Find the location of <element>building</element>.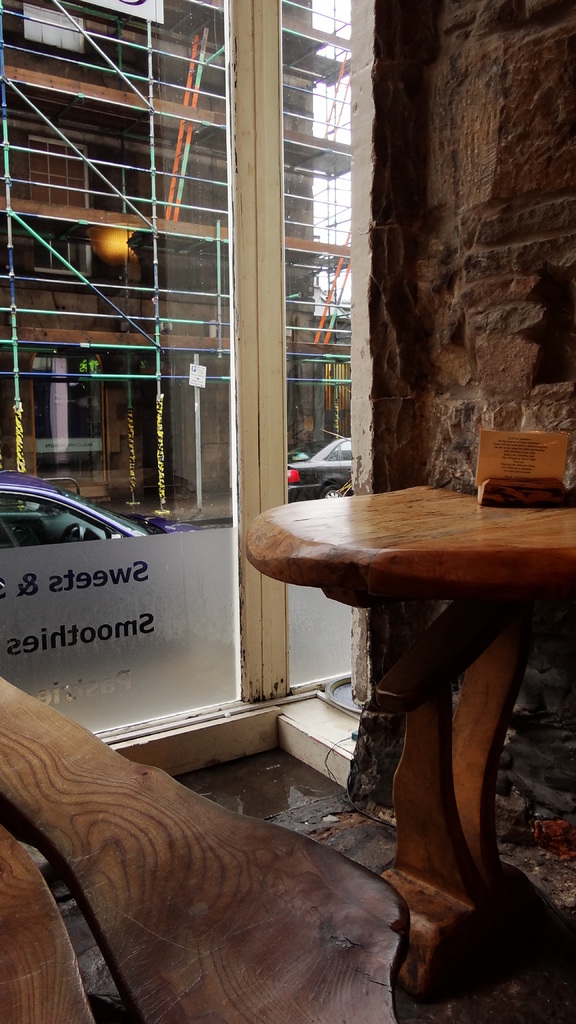
Location: pyautogui.locateOnScreen(0, 0, 353, 750).
